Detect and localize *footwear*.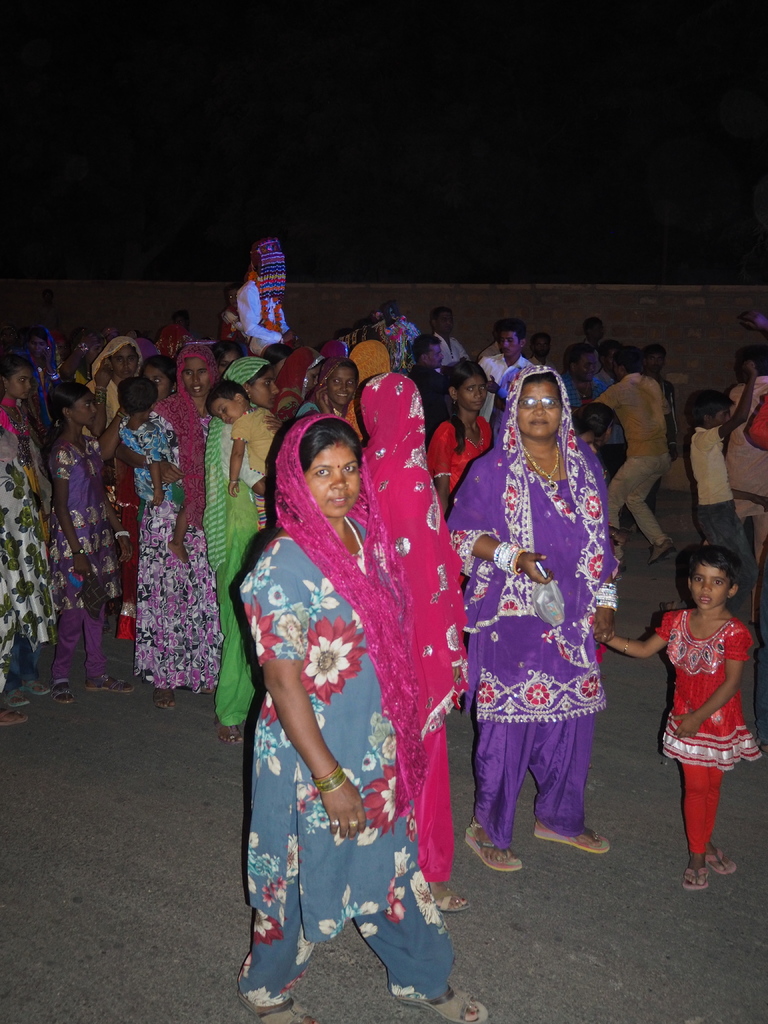
Localized at (x1=705, y1=845, x2=742, y2=875).
